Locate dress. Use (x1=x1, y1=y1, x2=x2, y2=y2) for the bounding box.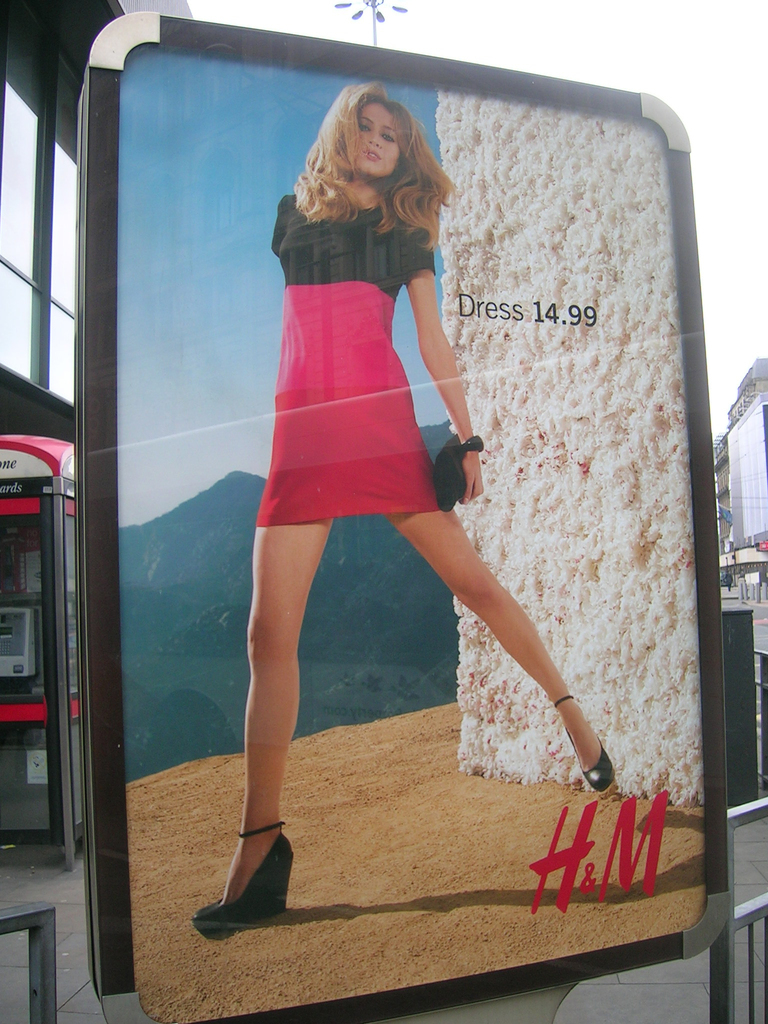
(x1=252, y1=192, x2=442, y2=531).
